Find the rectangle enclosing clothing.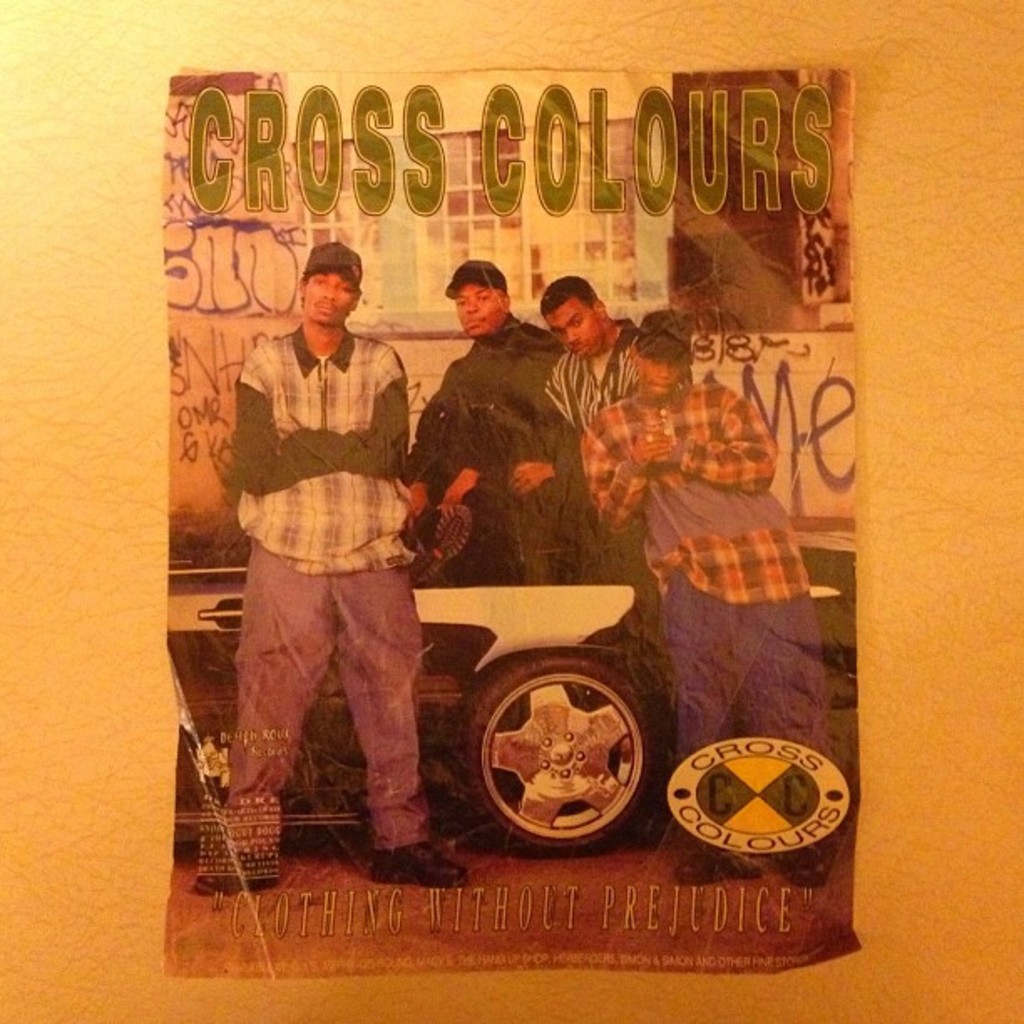
detection(550, 368, 838, 765).
